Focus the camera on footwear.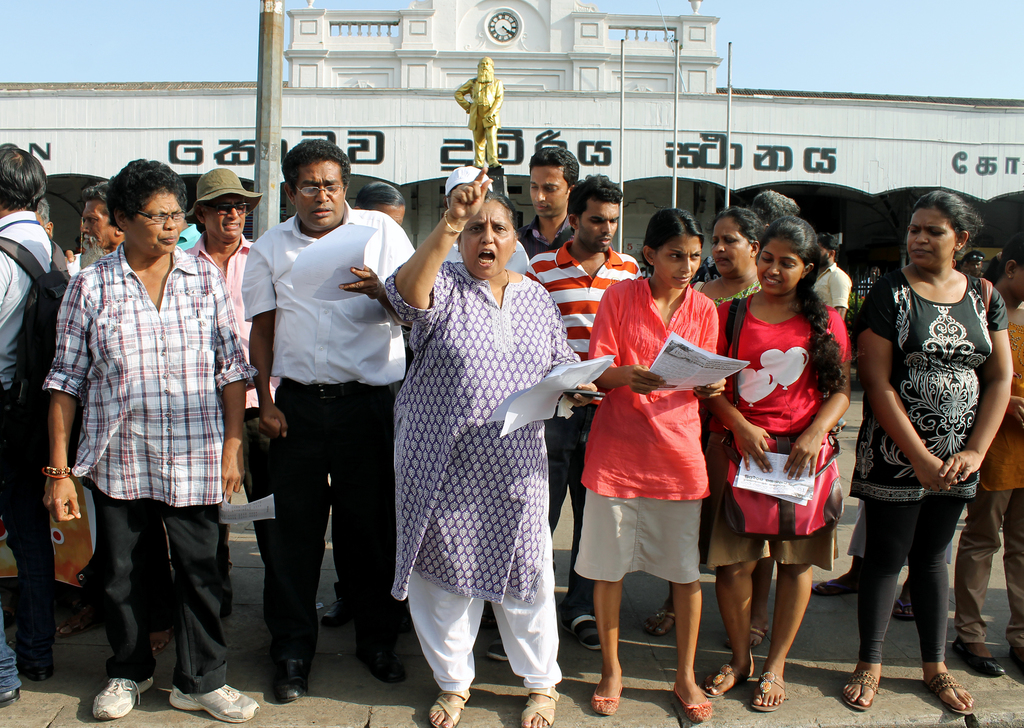
Focus region: x1=518, y1=686, x2=559, y2=727.
